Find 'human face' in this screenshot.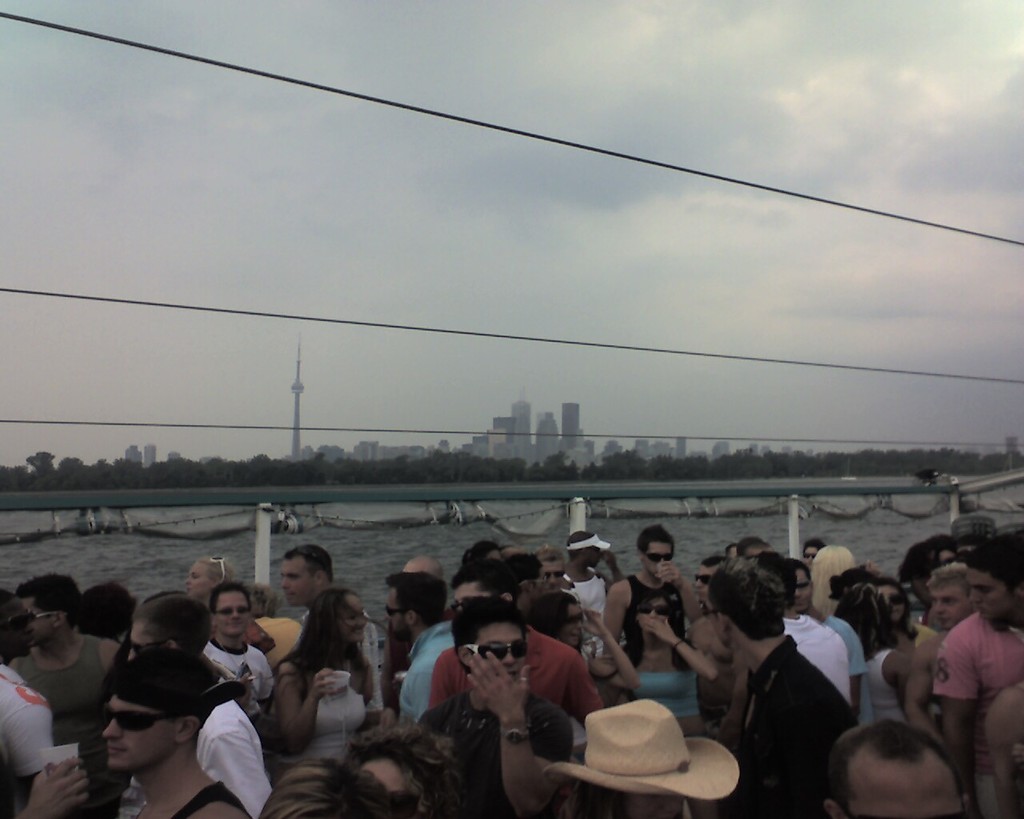
The bounding box for 'human face' is <bbox>217, 587, 248, 637</bbox>.
